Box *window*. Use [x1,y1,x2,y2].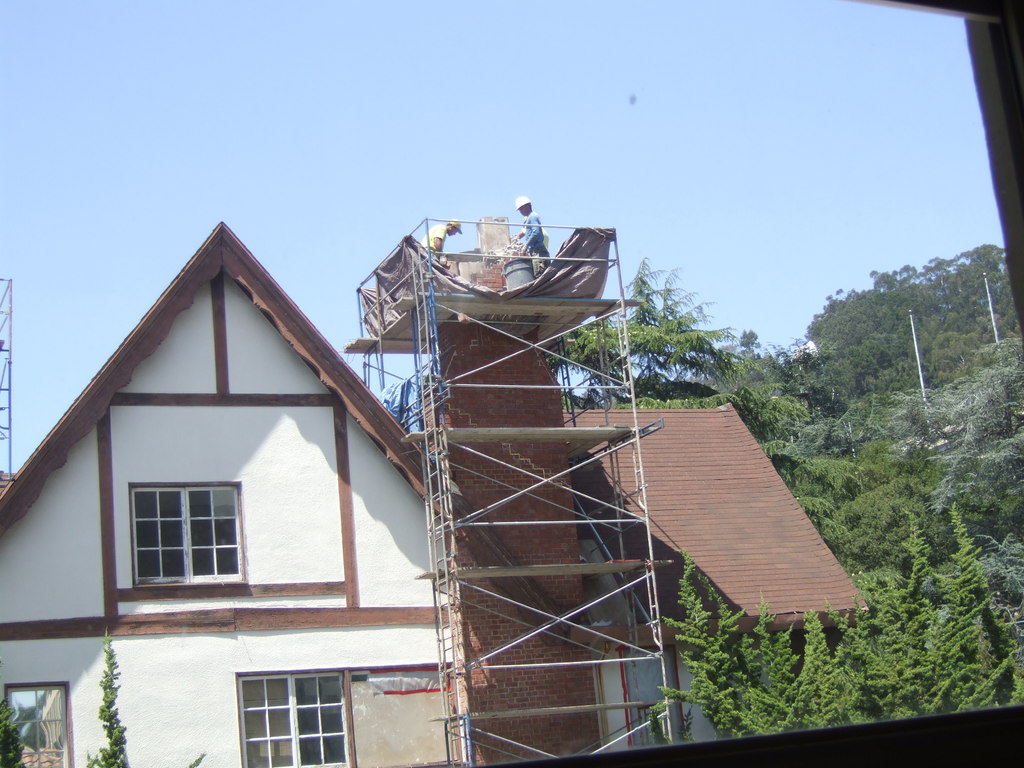
[236,673,356,767].
